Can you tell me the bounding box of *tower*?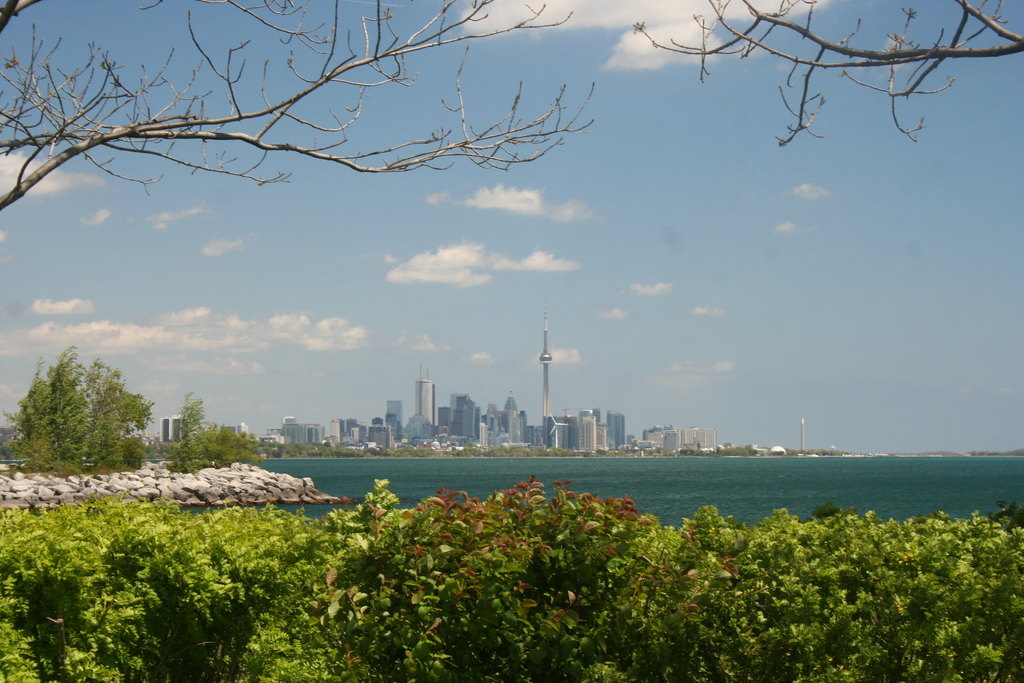
412, 367, 433, 425.
